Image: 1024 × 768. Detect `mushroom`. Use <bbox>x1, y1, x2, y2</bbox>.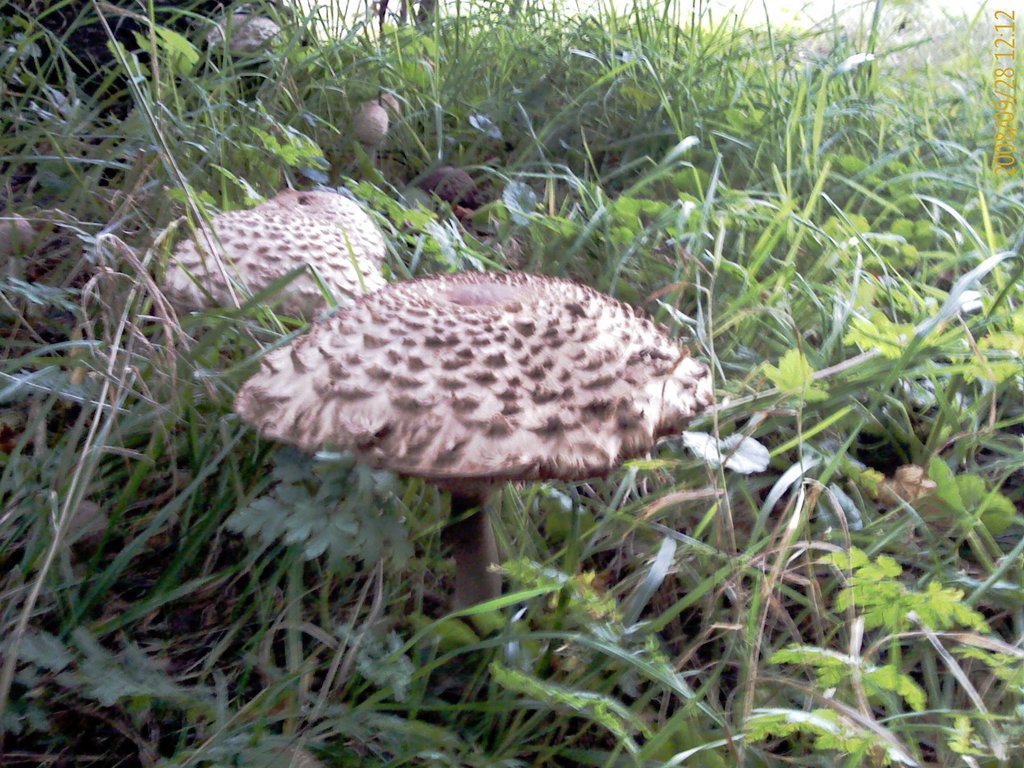
<bbox>153, 190, 391, 329</bbox>.
